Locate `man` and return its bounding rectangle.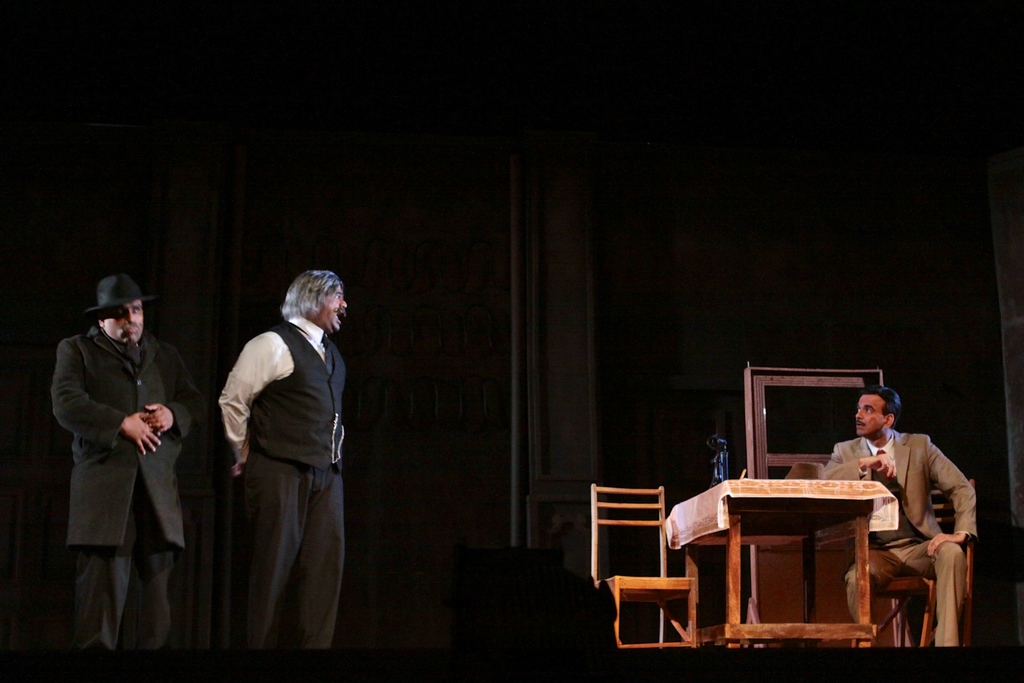
select_region(220, 270, 349, 682).
